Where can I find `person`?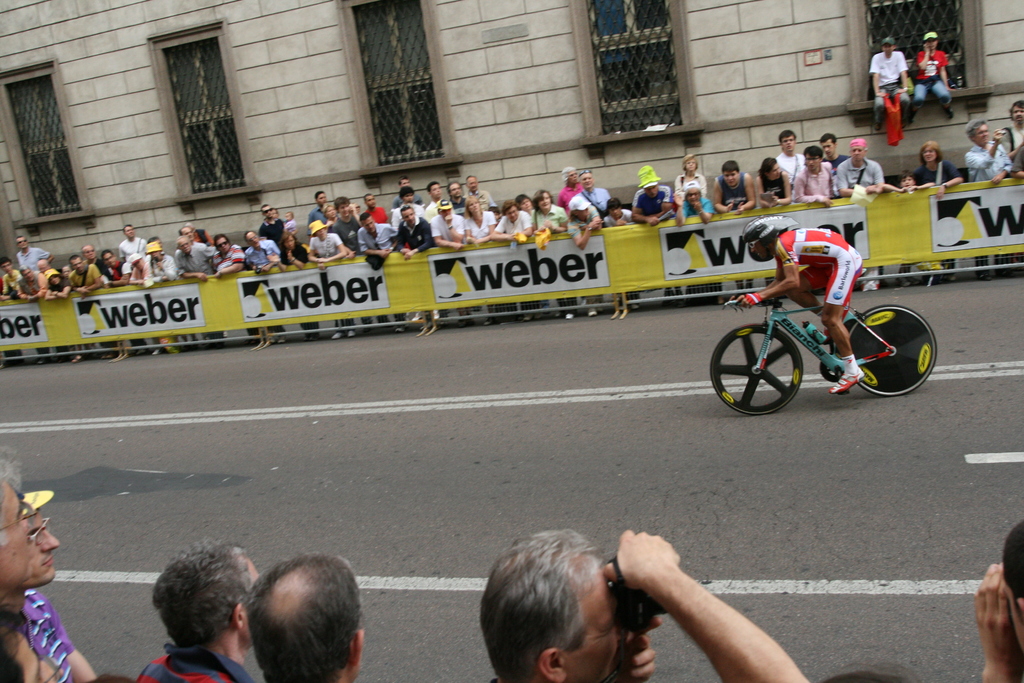
You can find it at x1=0, y1=448, x2=31, y2=655.
